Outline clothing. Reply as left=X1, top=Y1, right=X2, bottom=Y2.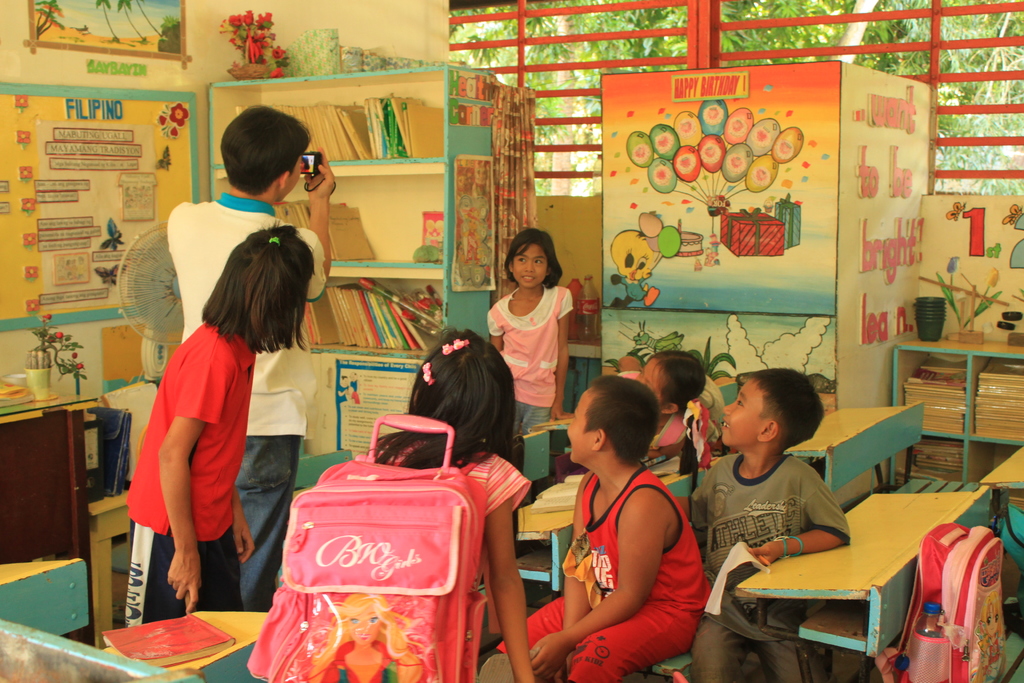
left=317, top=637, right=400, bottom=682.
